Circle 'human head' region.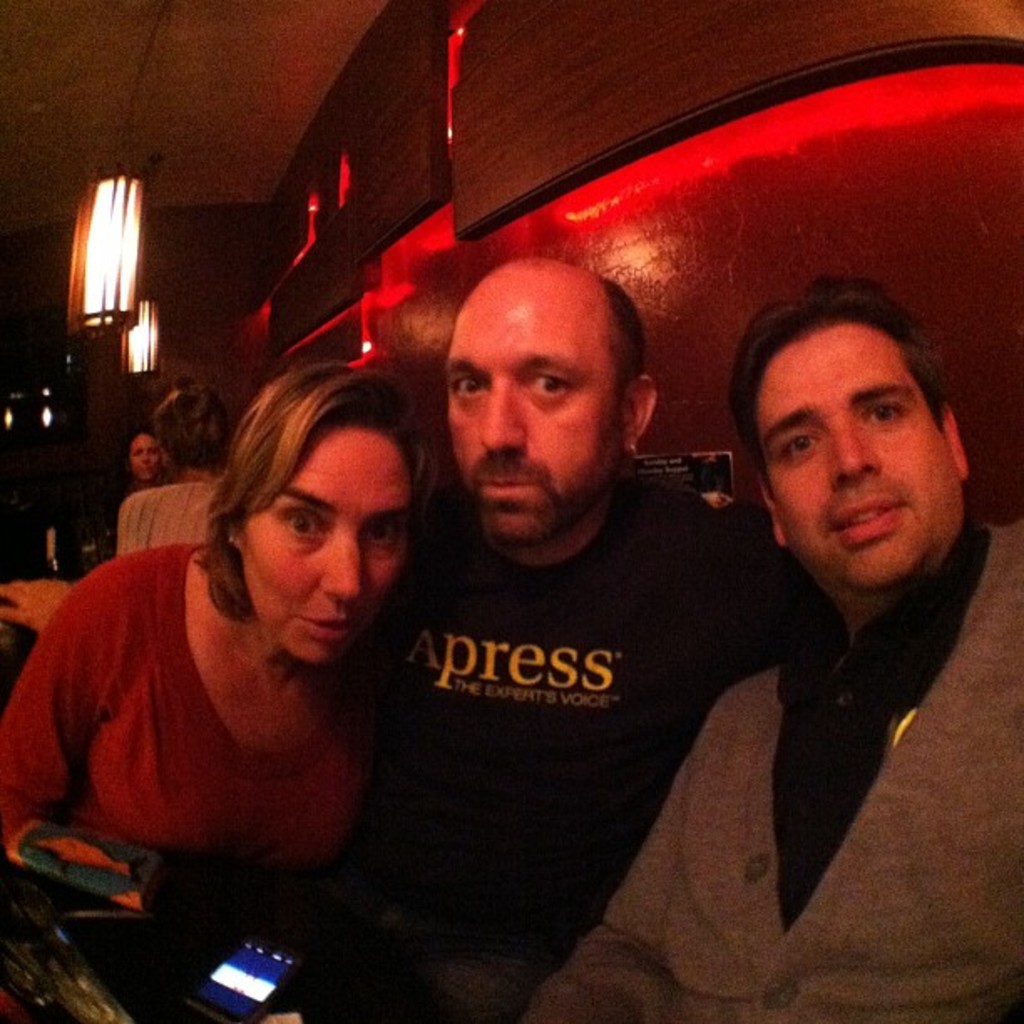
Region: crop(723, 276, 965, 591).
